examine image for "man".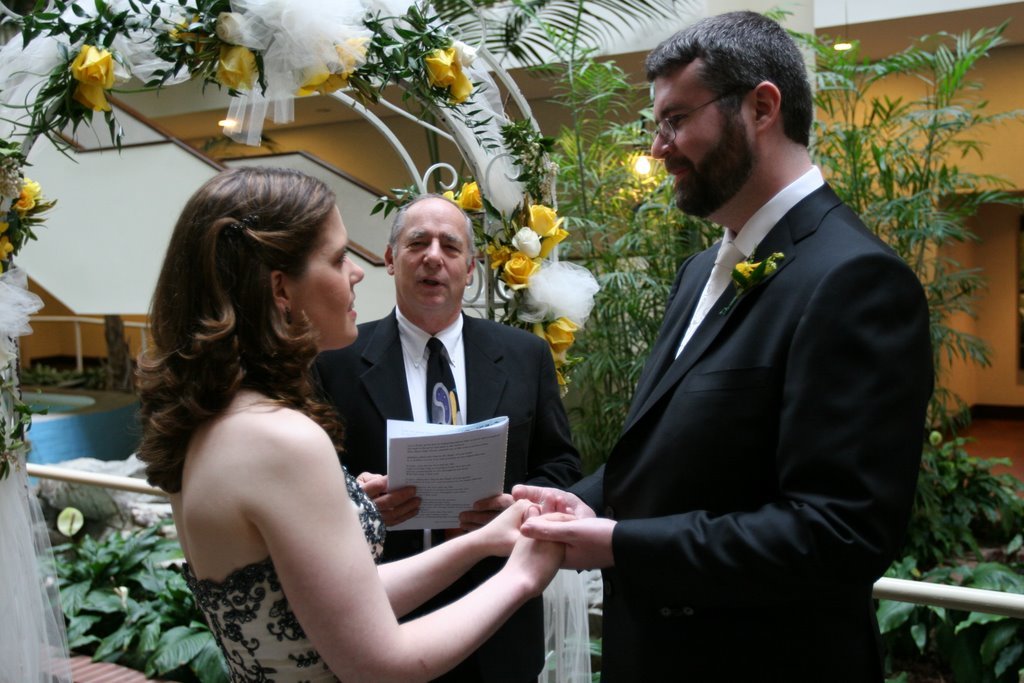
Examination result: locate(305, 187, 563, 682).
